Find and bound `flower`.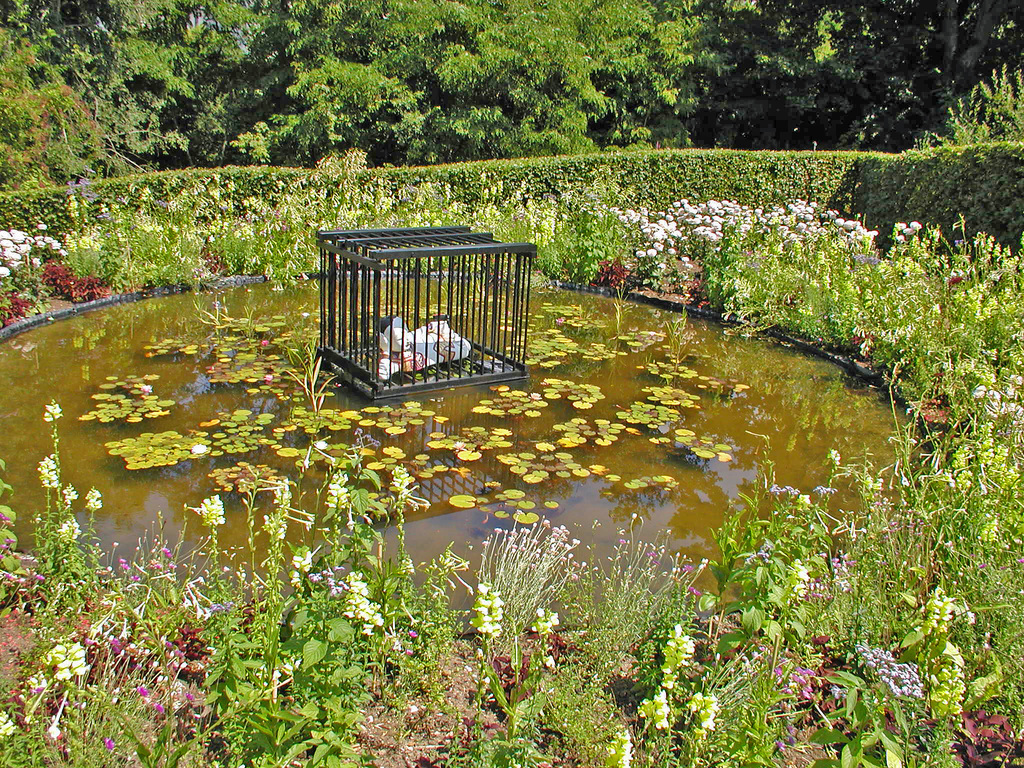
Bound: select_region(808, 482, 834, 500).
